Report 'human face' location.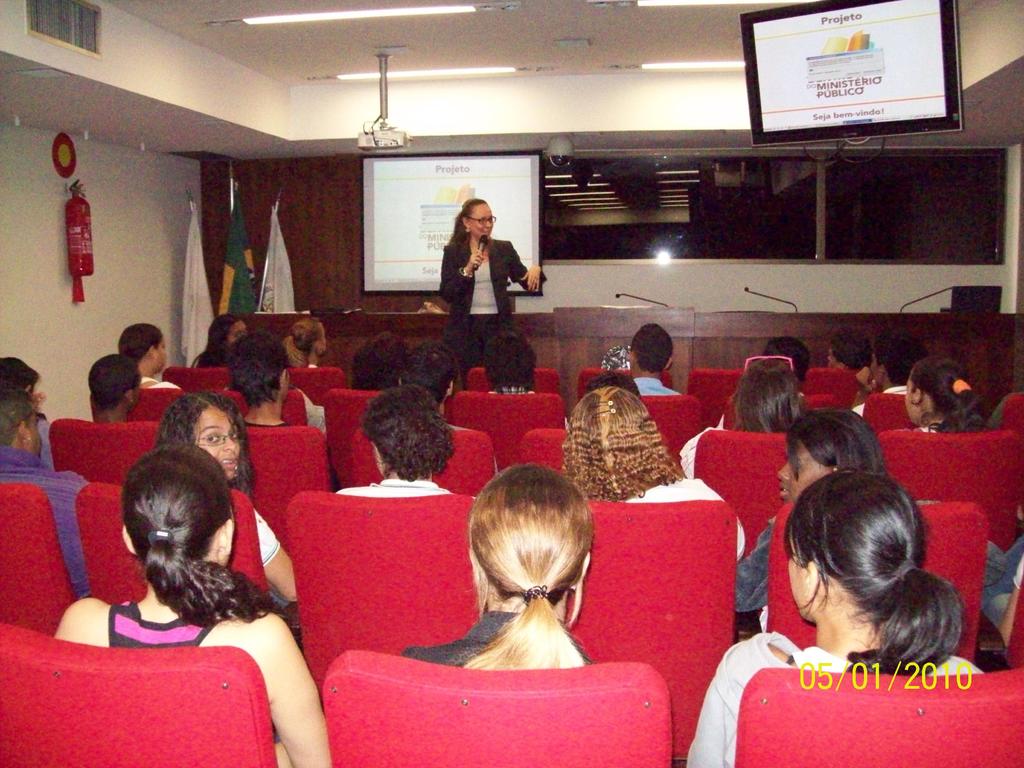
Report: {"left": 776, "top": 438, "right": 830, "bottom": 500}.
